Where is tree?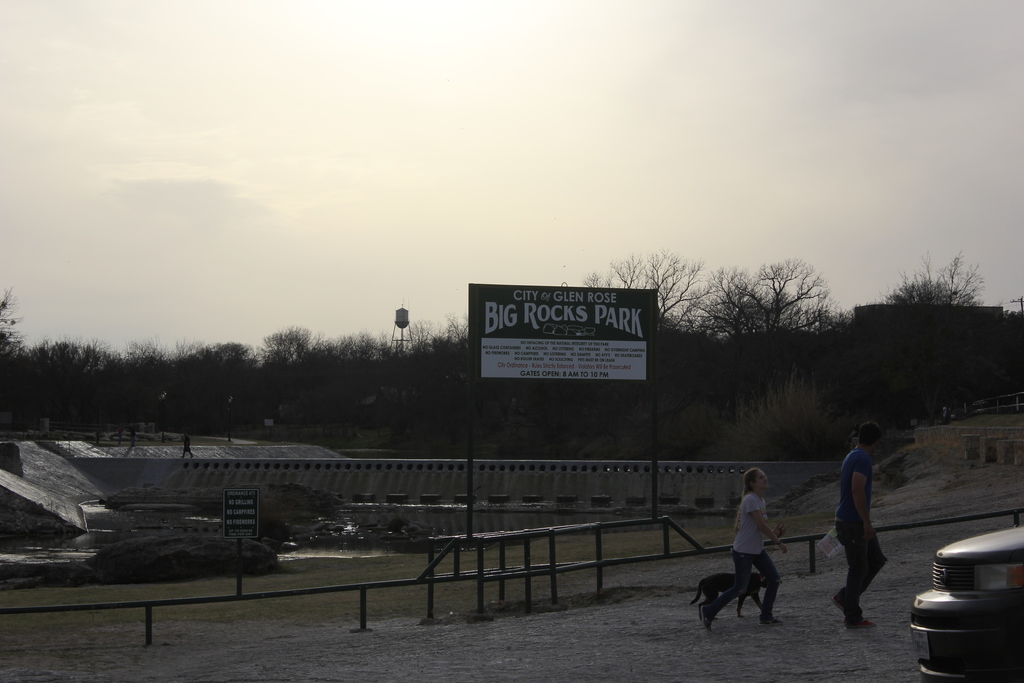
(x1=884, y1=256, x2=986, y2=347).
